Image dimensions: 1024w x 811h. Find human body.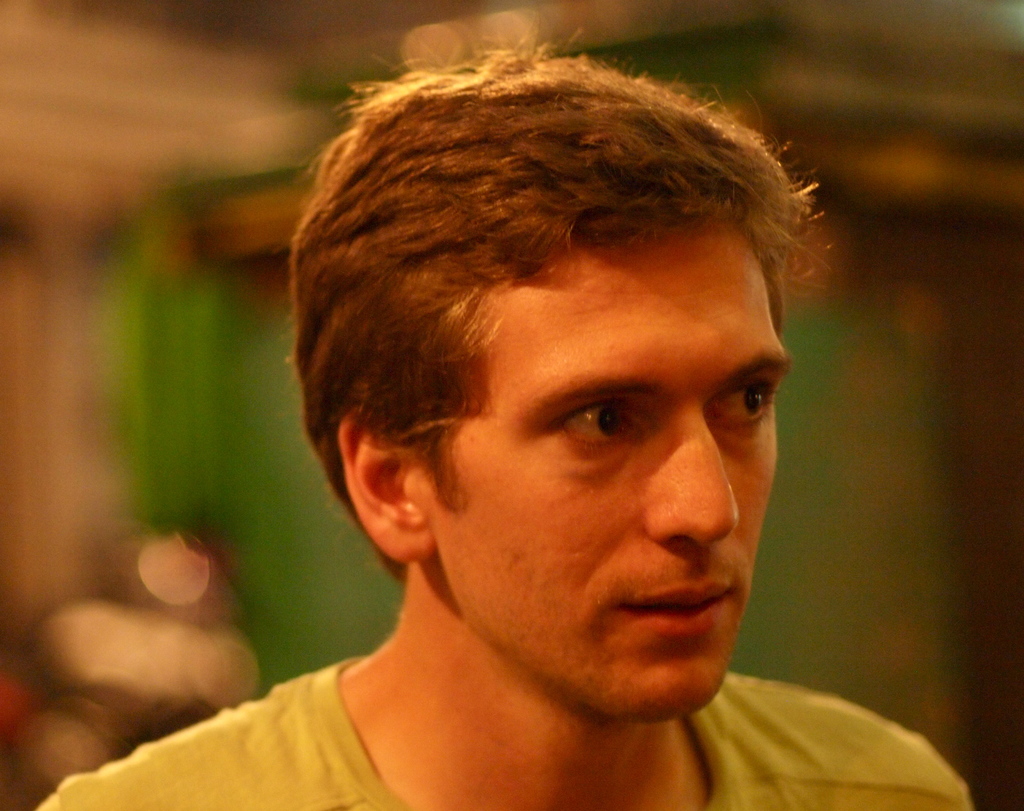
[160, 113, 916, 810].
